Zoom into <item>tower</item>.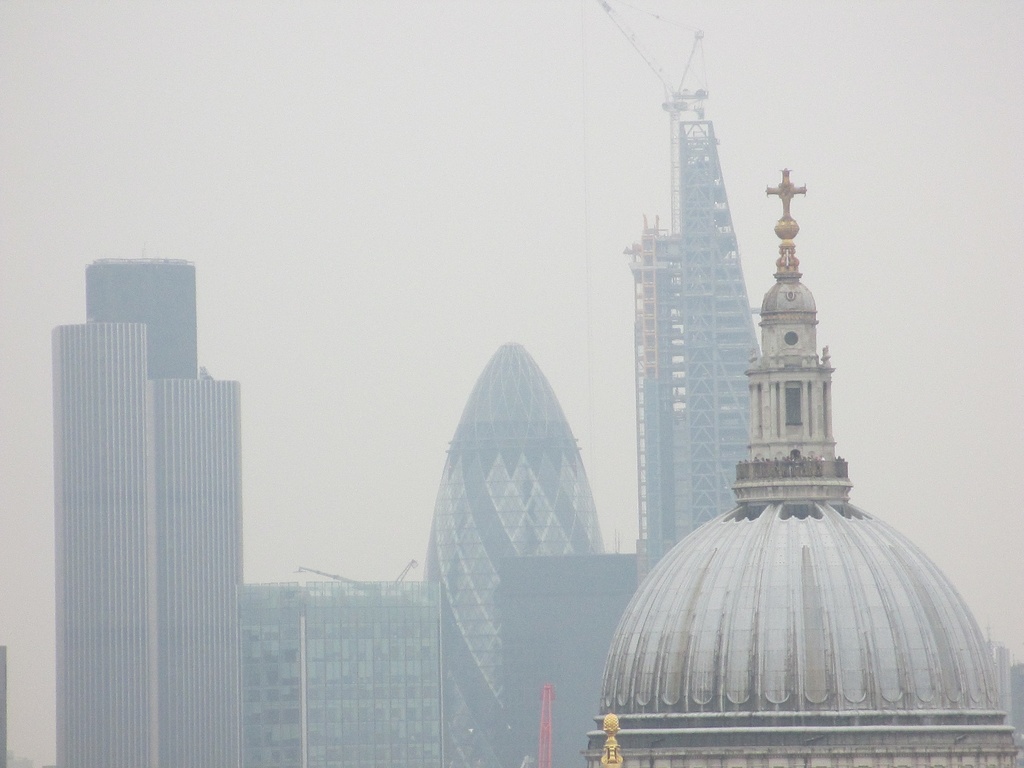
Zoom target: <bbox>495, 557, 634, 758</bbox>.
